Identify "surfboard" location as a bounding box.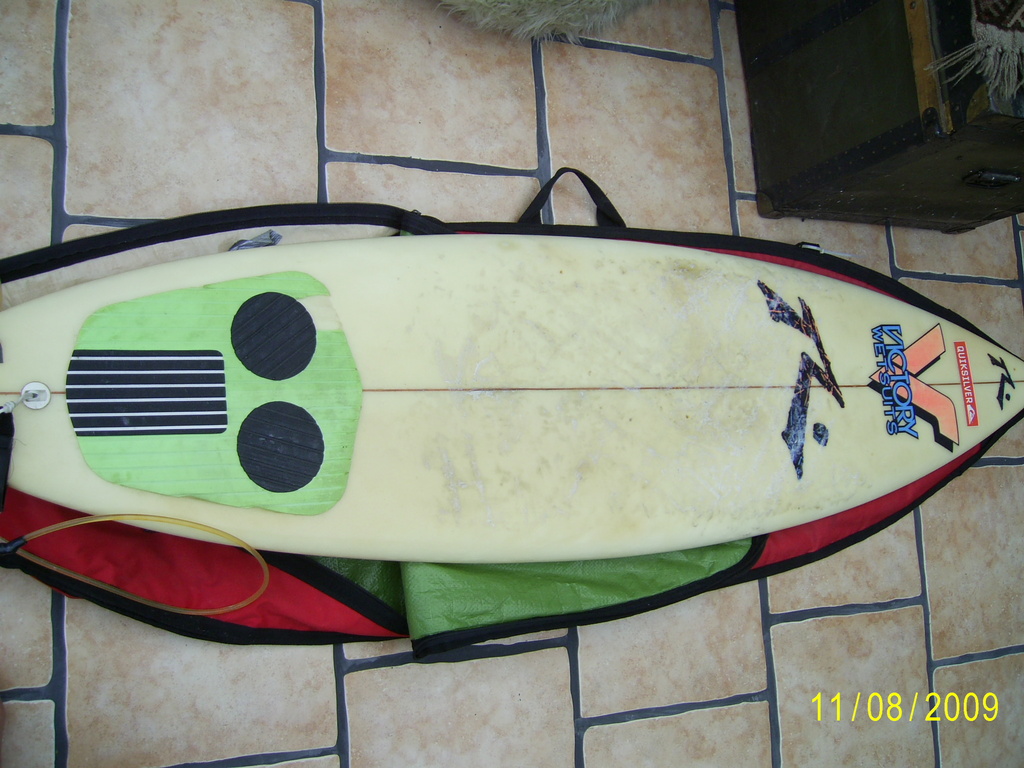
[0,234,1023,570].
